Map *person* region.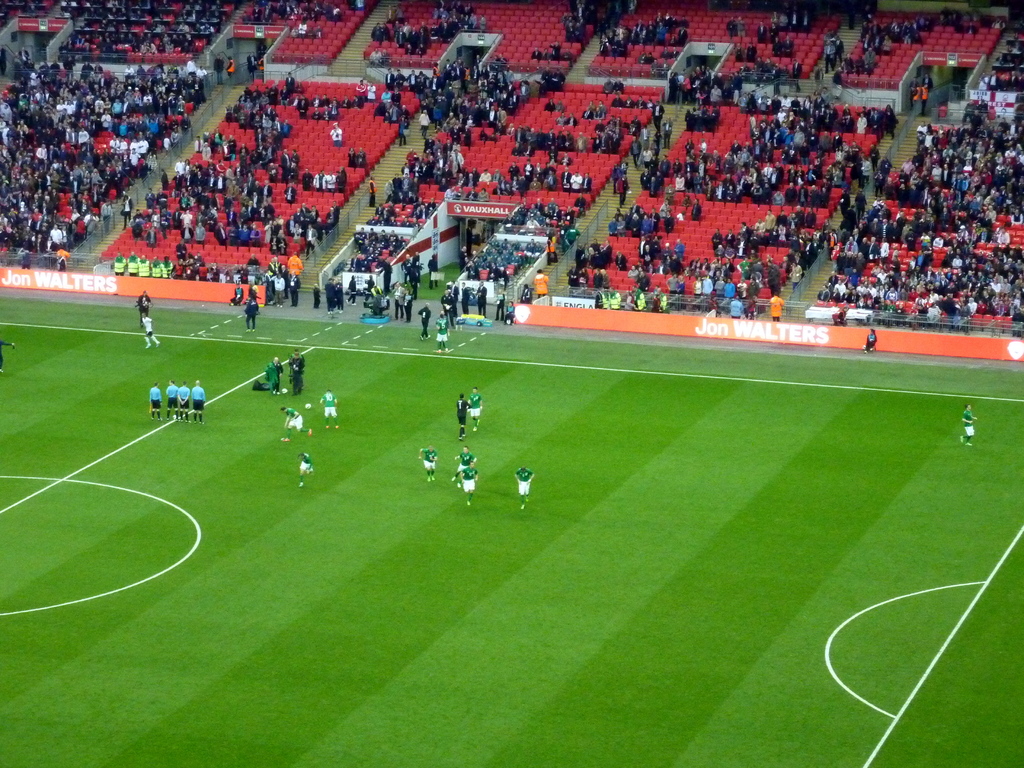
Mapped to region(166, 381, 182, 417).
